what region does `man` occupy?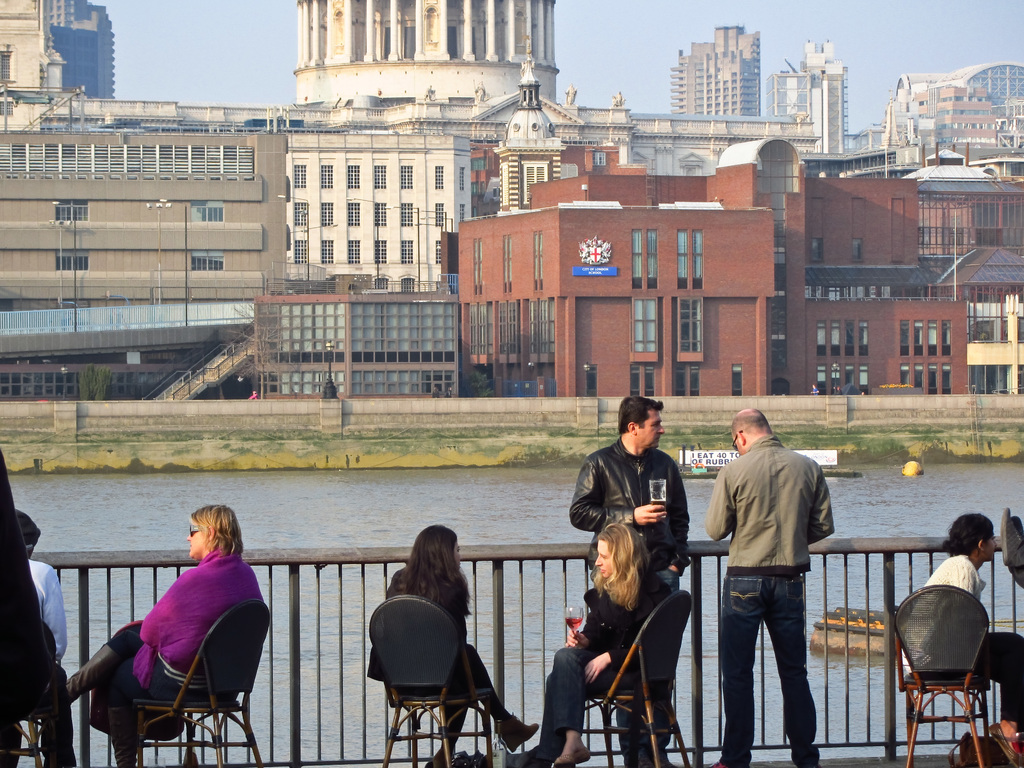
left=576, top=400, right=691, bottom=767.
